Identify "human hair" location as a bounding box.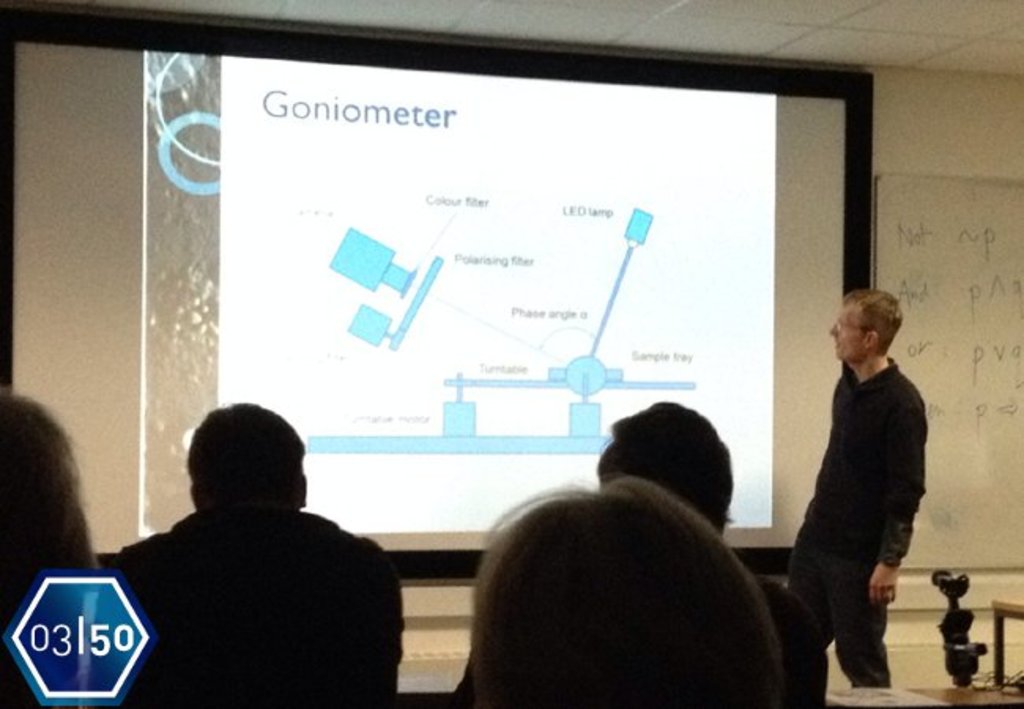
BBox(183, 403, 309, 512).
